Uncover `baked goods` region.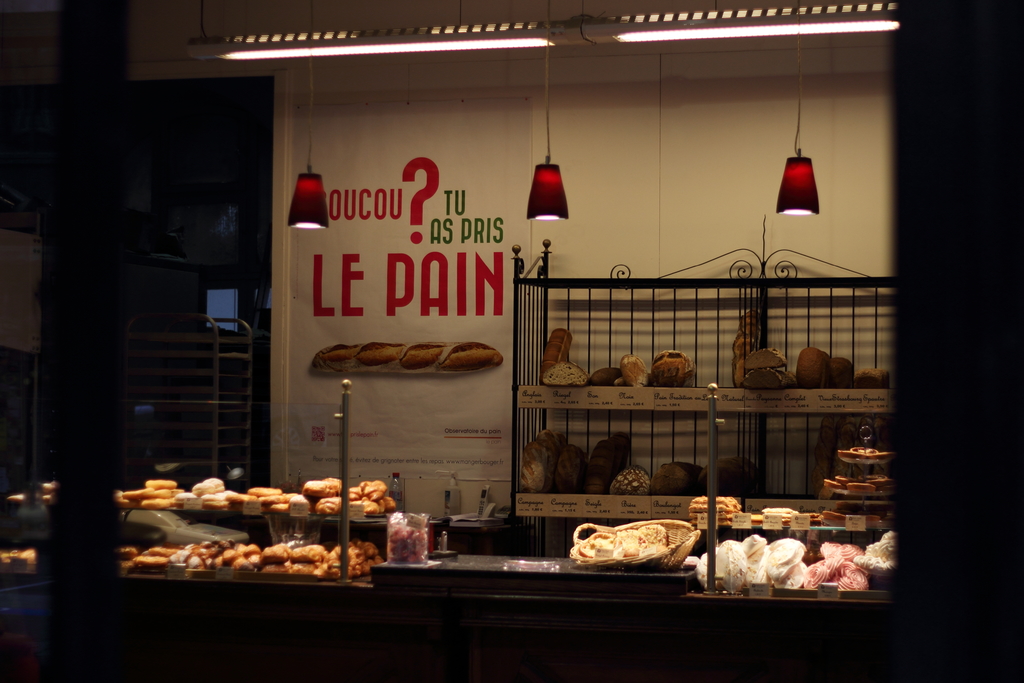
Uncovered: BBox(395, 343, 447, 370).
